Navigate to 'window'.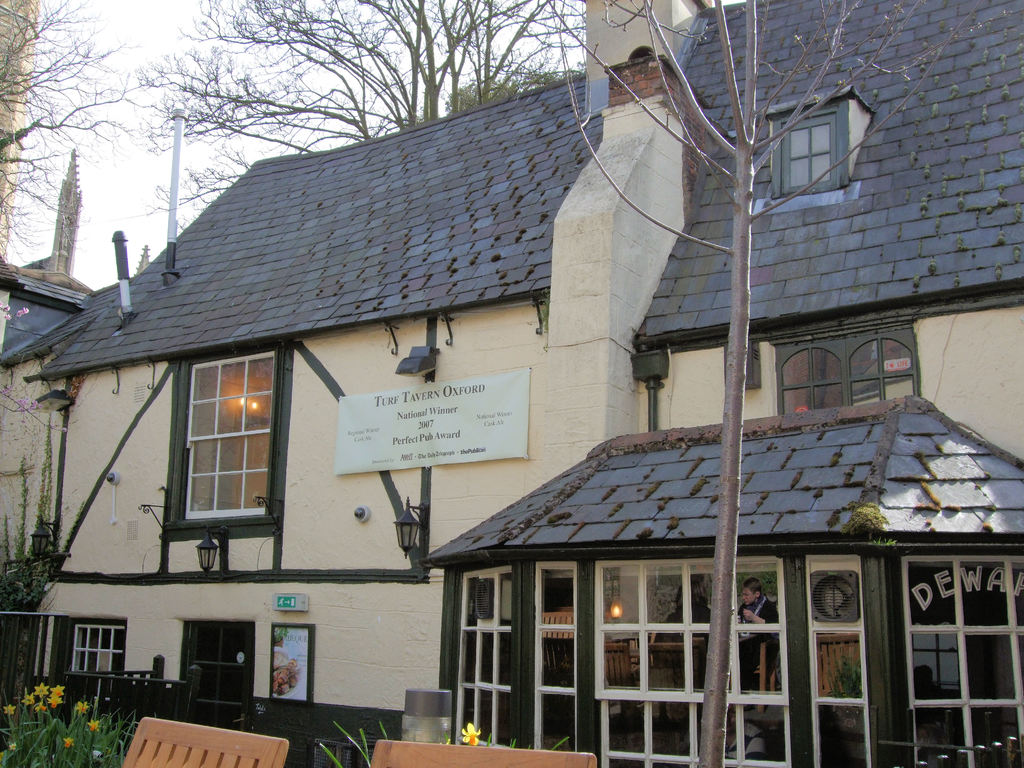
Navigation target: (x1=904, y1=556, x2=1023, y2=767).
